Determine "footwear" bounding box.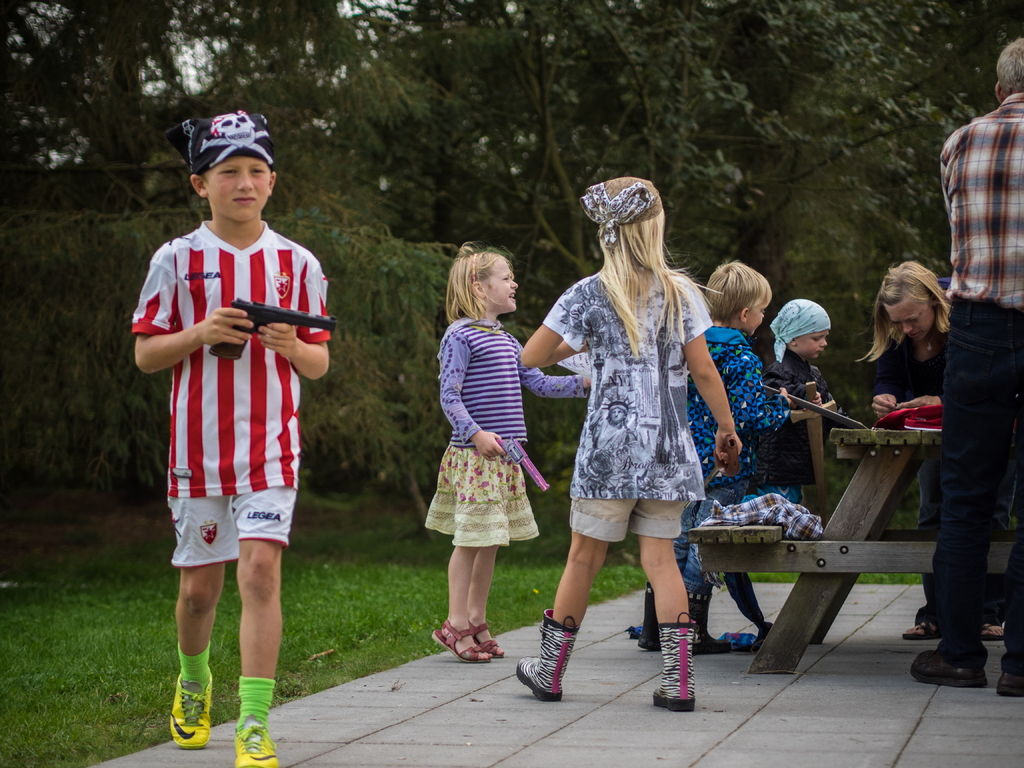
Determined: [982,620,1008,643].
